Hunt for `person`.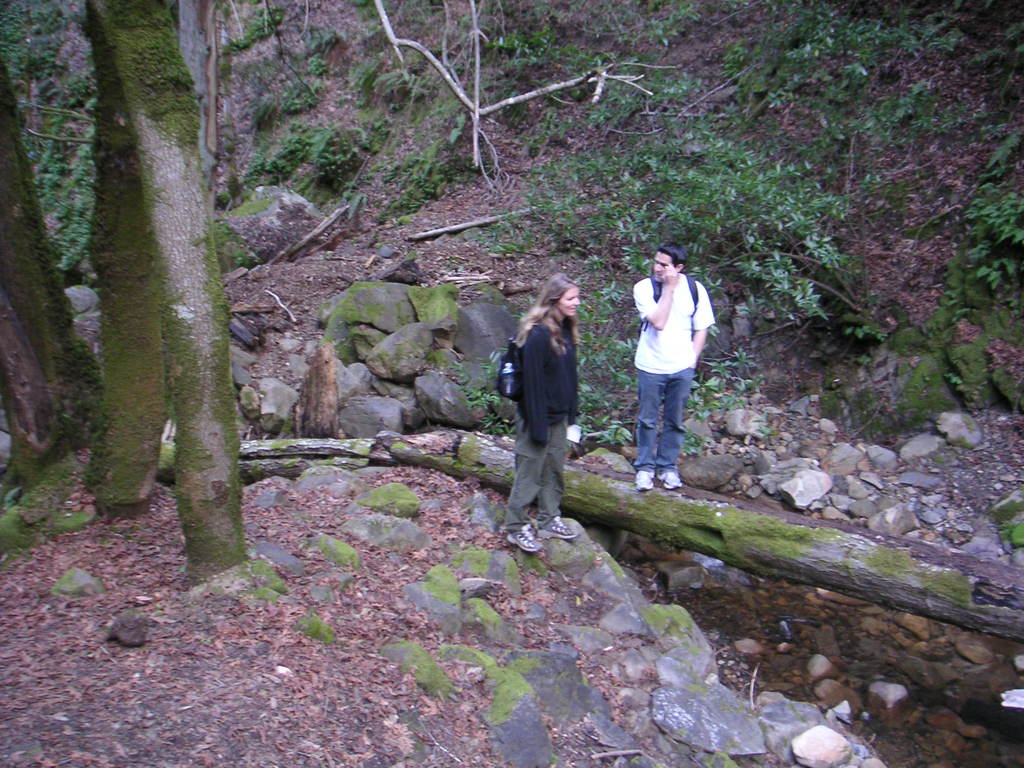
Hunted down at BBox(521, 273, 576, 556).
